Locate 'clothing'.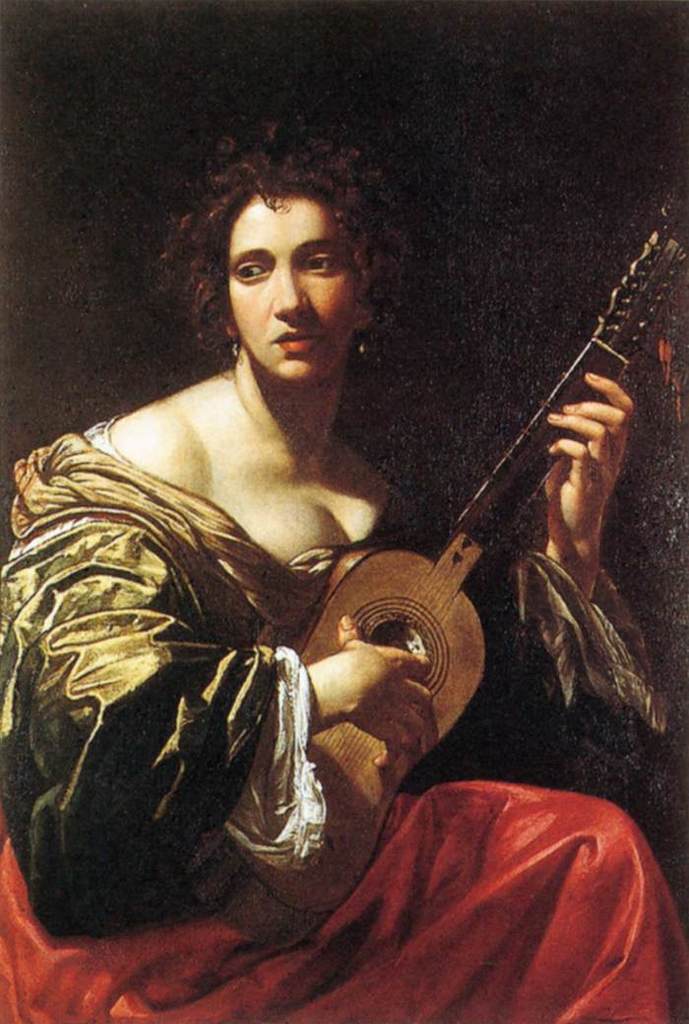
Bounding box: {"x1": 0, "y1": 383, "x2": 668, "y2": 1023}.
